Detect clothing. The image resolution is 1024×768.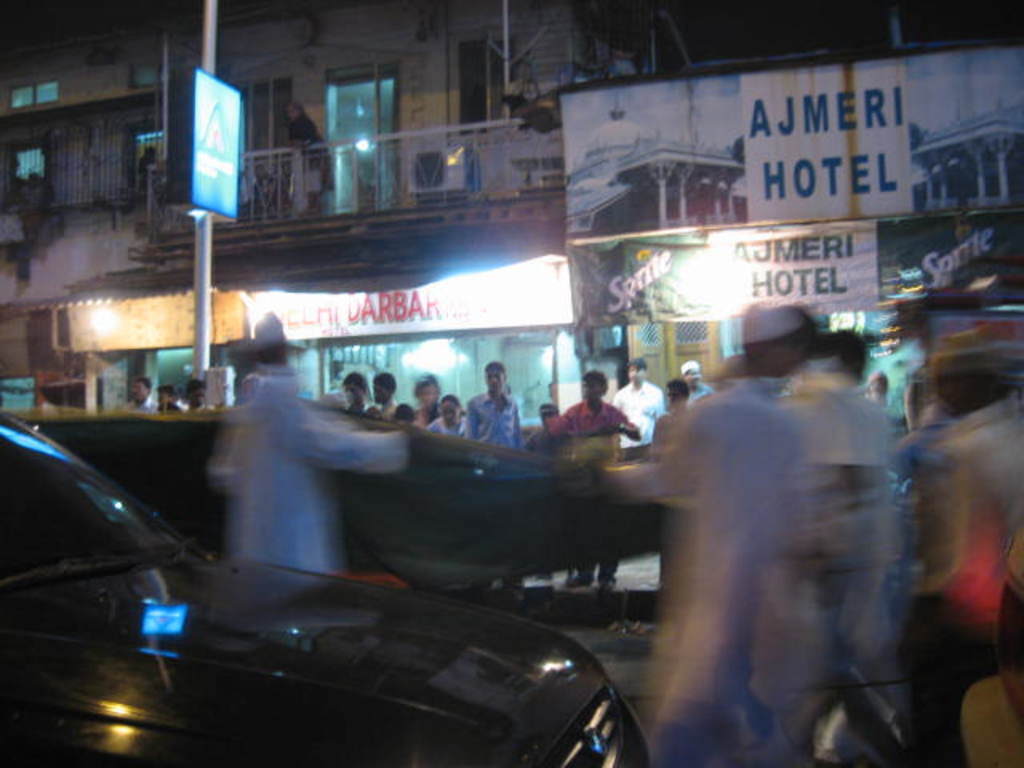
region(688, 376, 715, 402).
